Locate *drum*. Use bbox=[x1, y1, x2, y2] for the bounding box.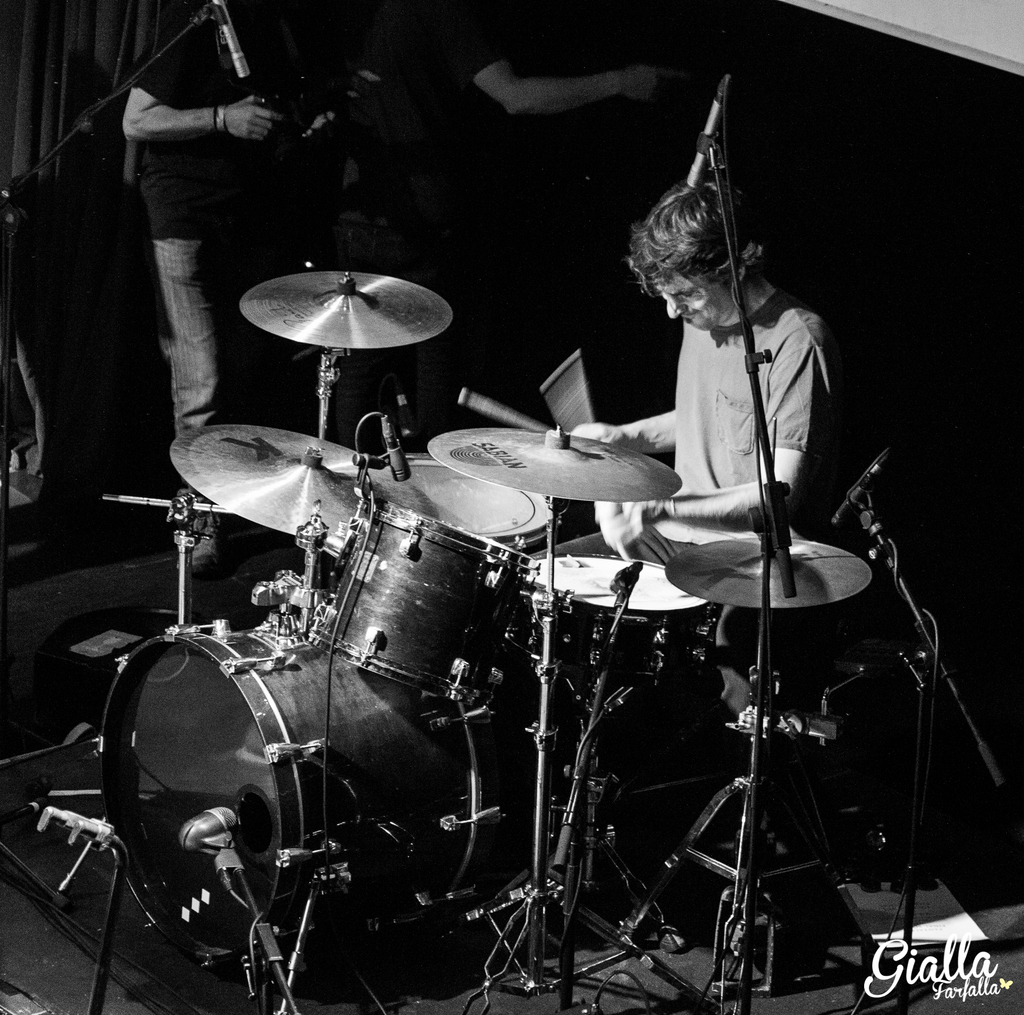
bbox=[498, 553, 718, 686].
